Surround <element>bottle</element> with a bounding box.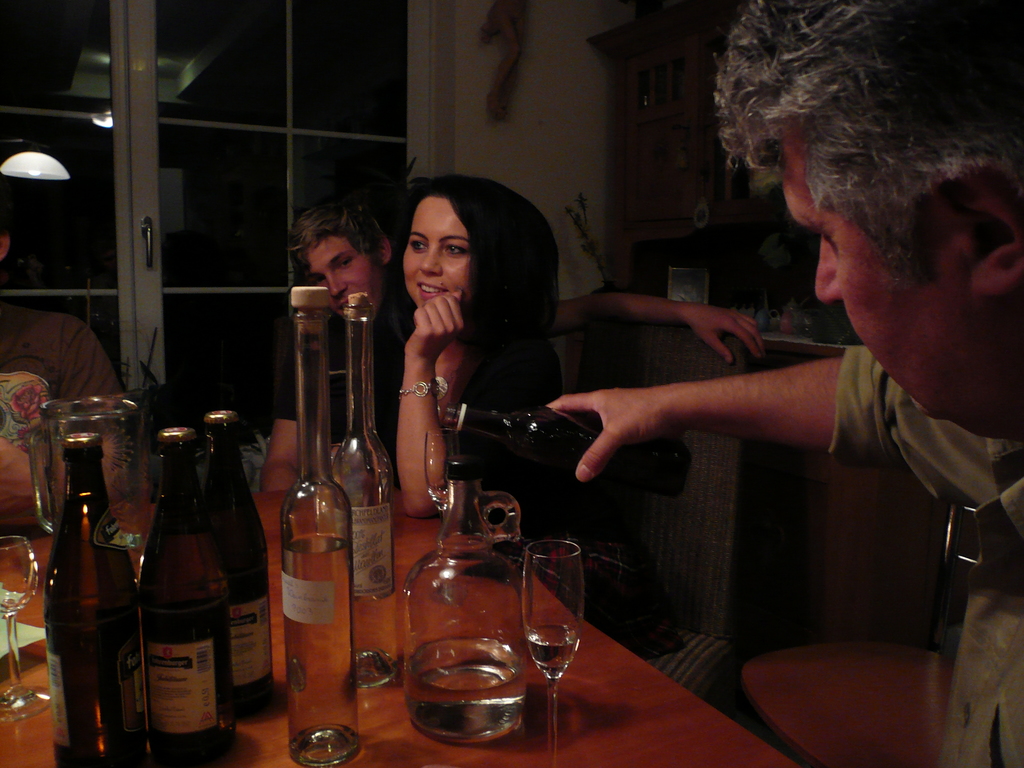
[293, 287, 358, 767].
